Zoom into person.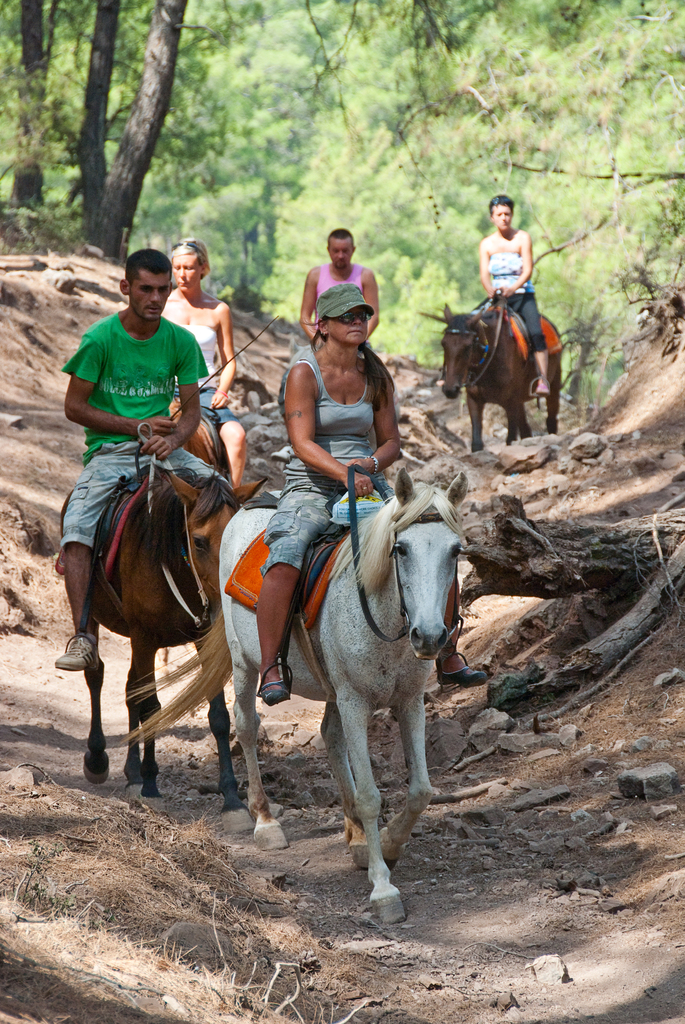
Zoom target: bbox=[258, 286, 401, 700].
